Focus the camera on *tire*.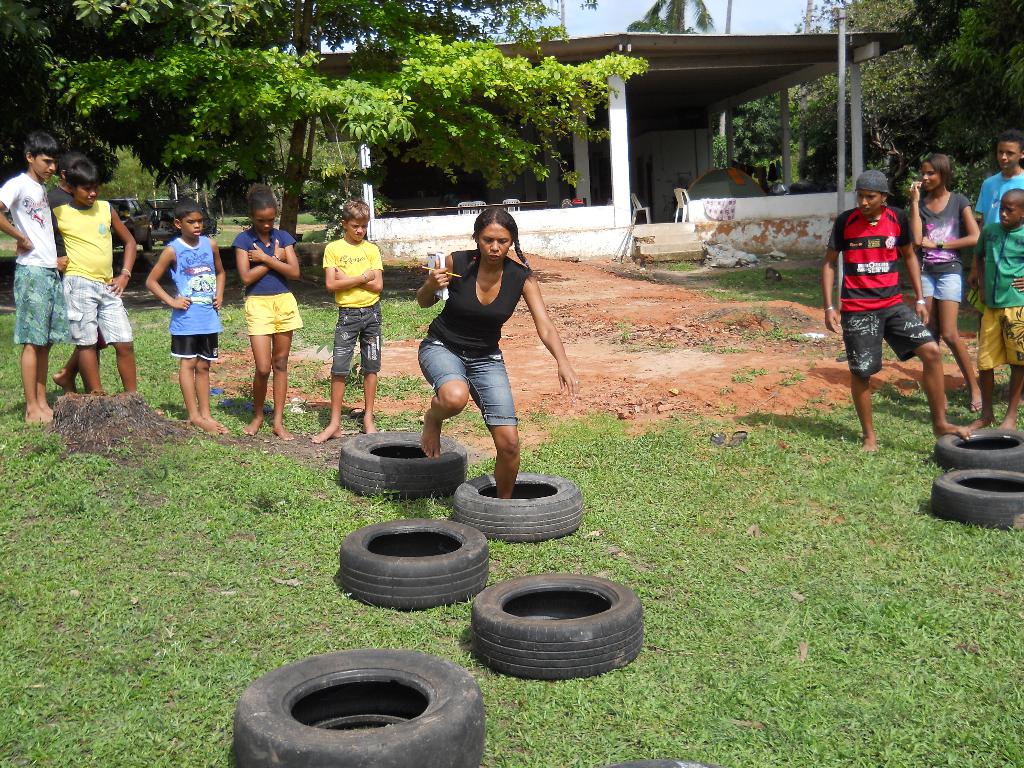
Focus region: 340 519 491 613.
